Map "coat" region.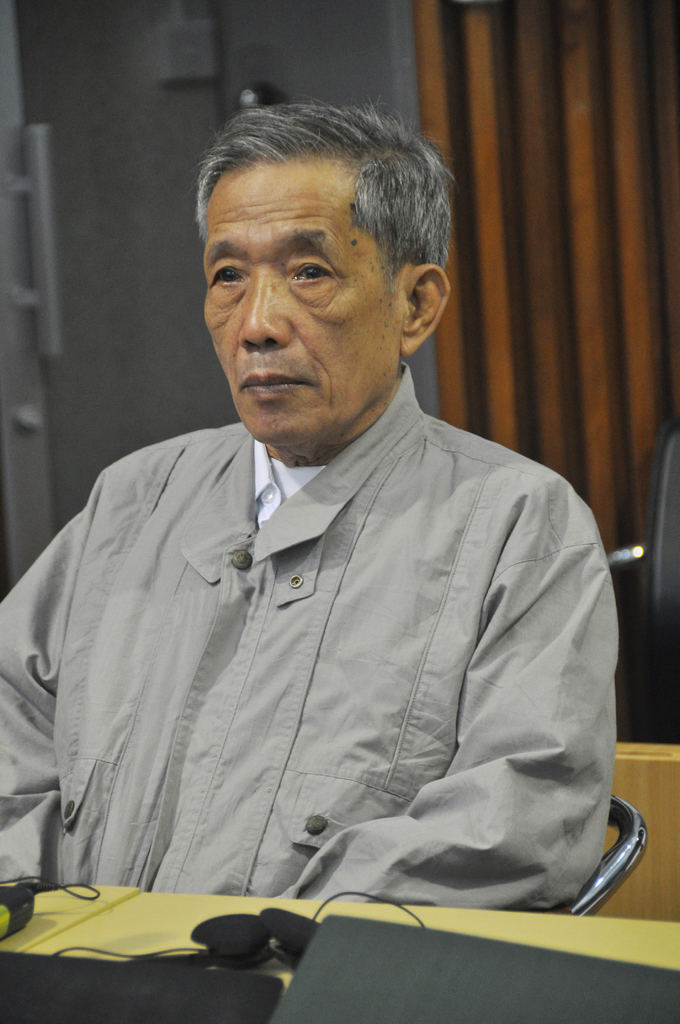
Mapped to Rect(0, 357, 615, 886).
